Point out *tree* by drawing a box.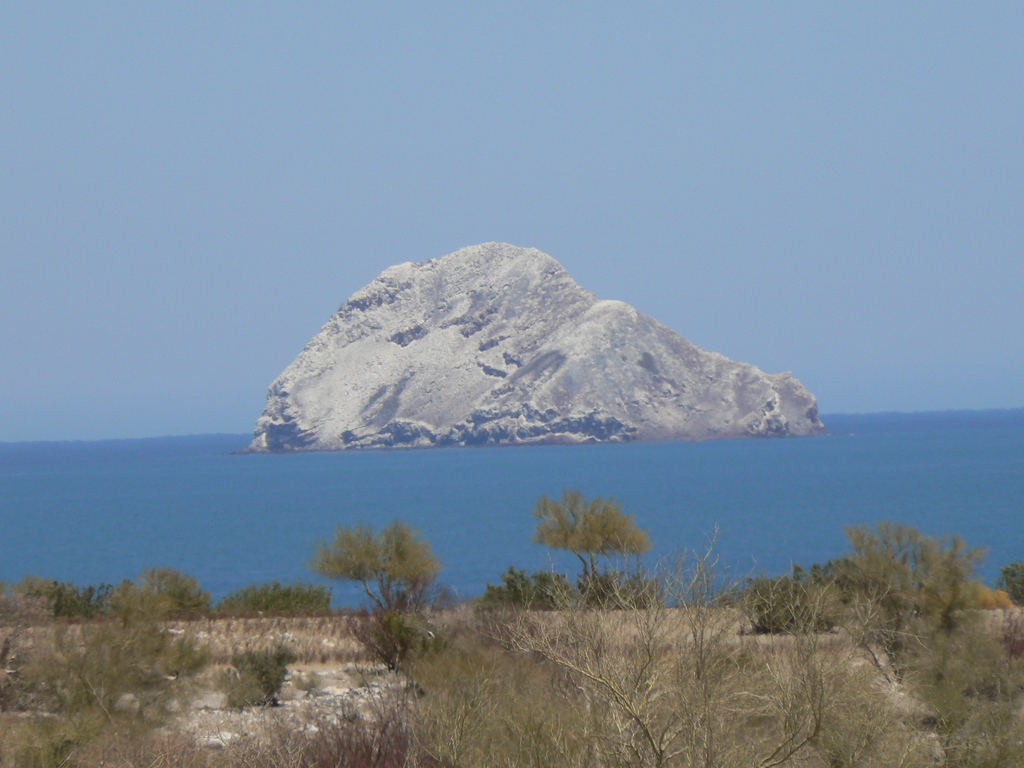
rect(84, 572, 214, 620).
